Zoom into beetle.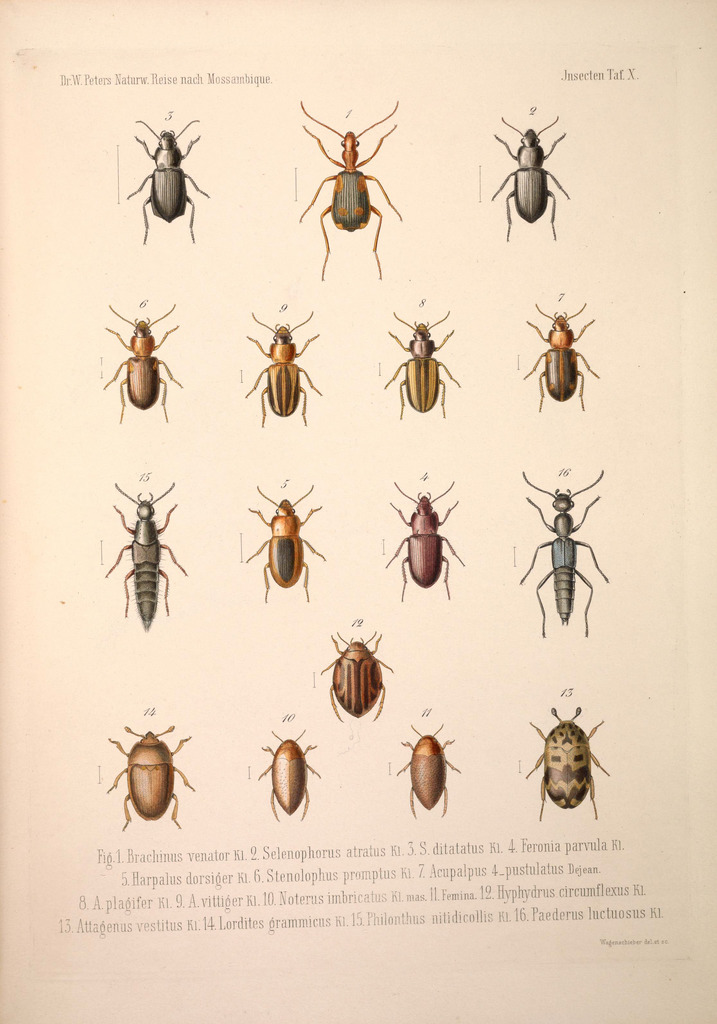
Zoom target: box=[243, 311, 321, 430].
